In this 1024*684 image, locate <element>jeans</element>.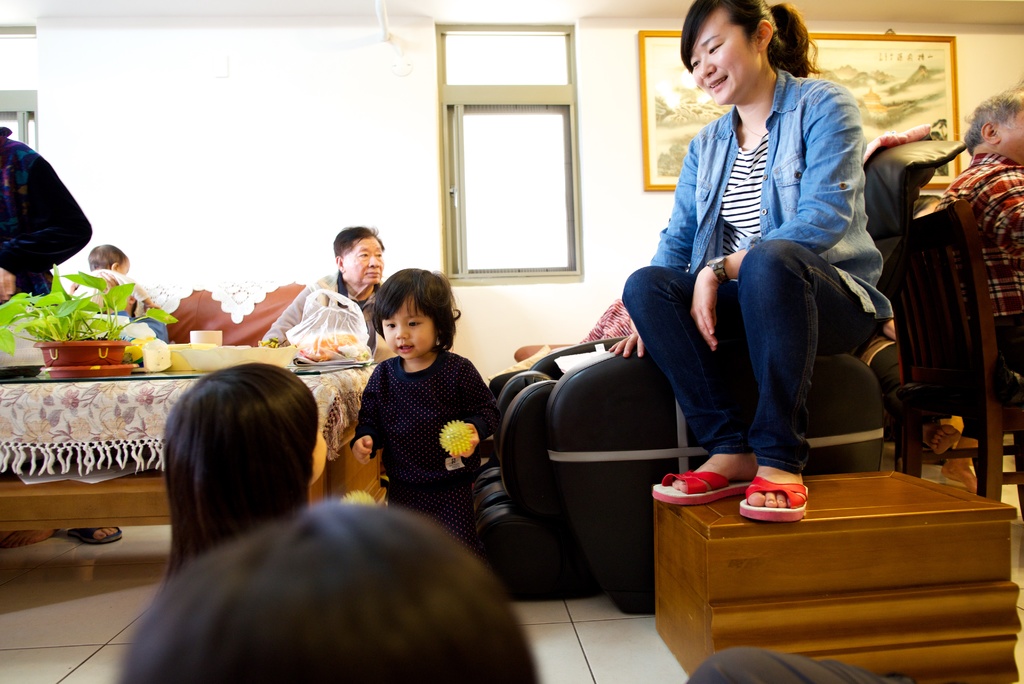
Bounding box: 620 239 871 474.
